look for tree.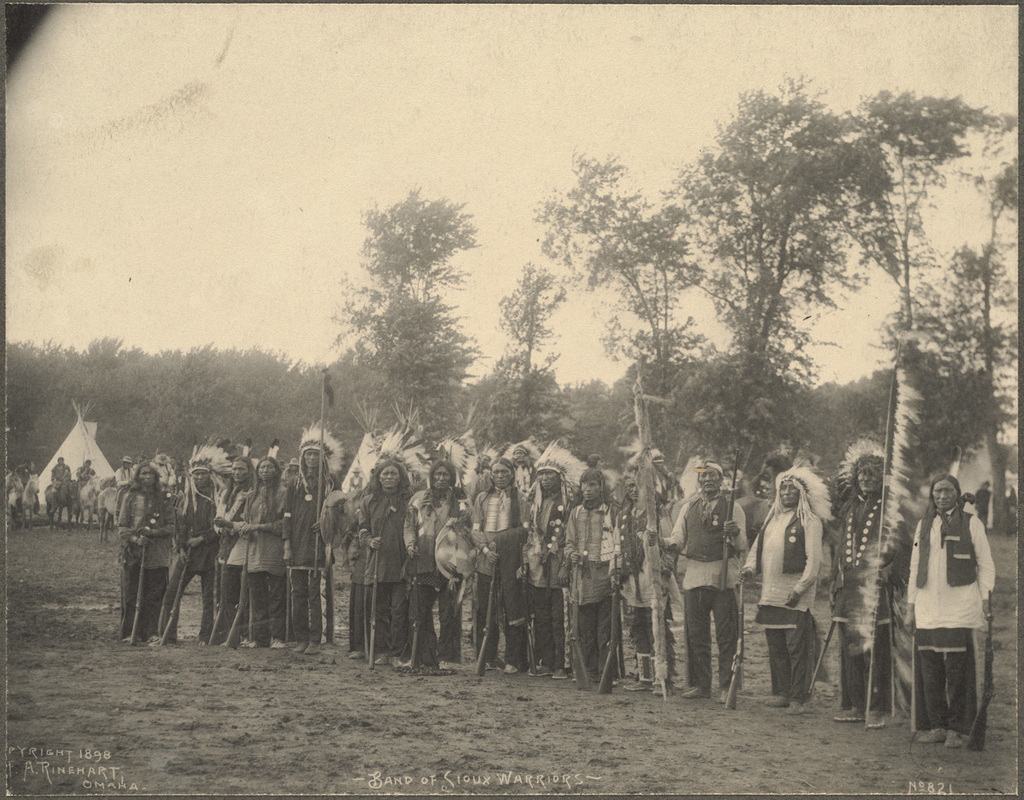
Found: bbox(645, 68, 872, 478).
